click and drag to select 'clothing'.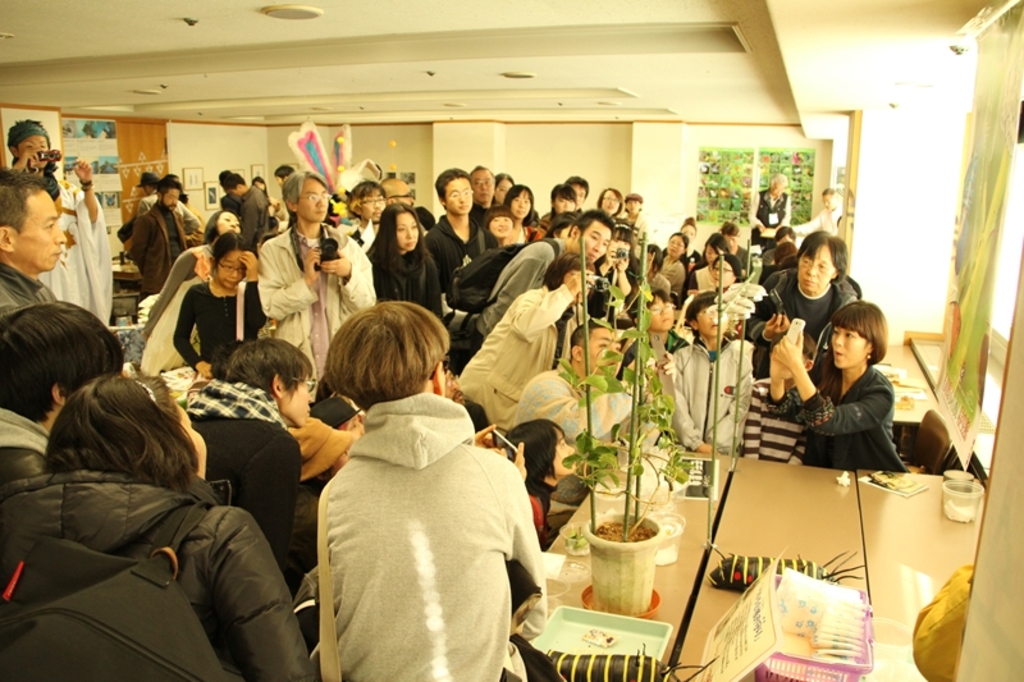
Selection: [0,466,314,681].
